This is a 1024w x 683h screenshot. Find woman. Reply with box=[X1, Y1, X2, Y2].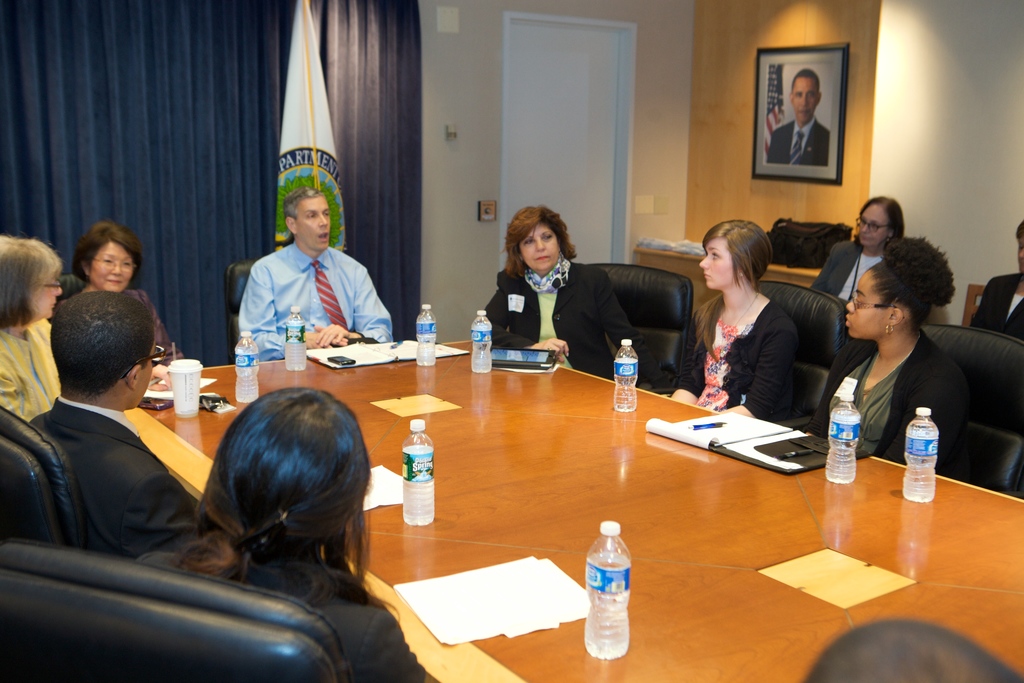
box=[132, 388, 435, 682].
